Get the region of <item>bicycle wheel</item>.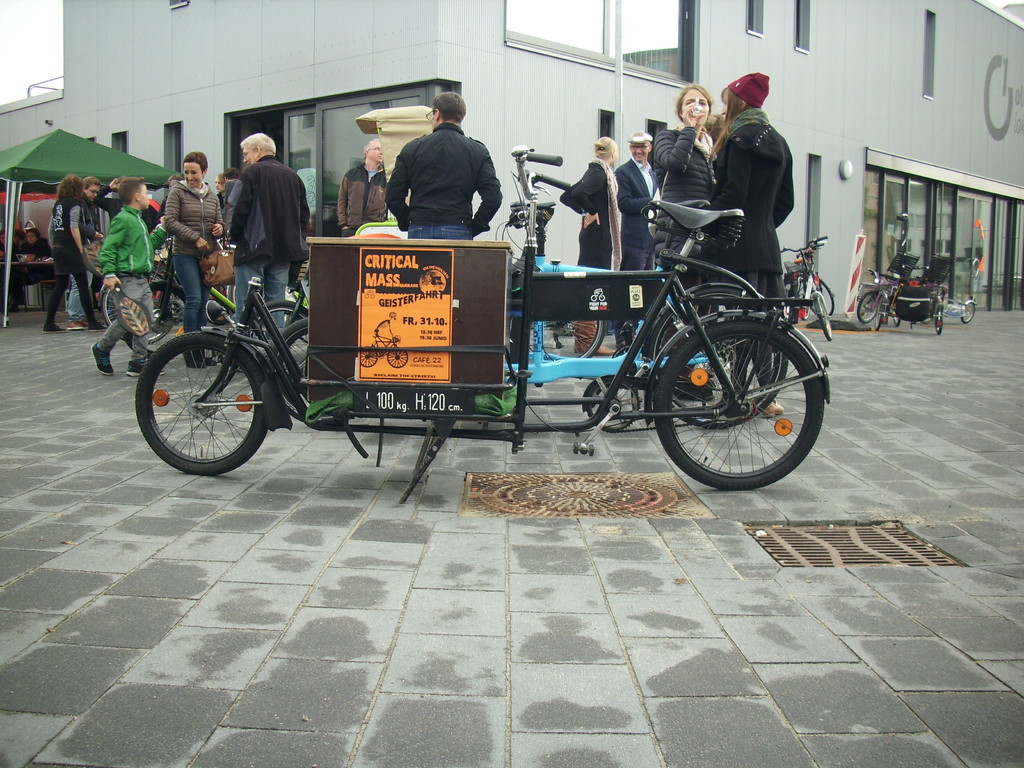
136, 282, 195, 360.
